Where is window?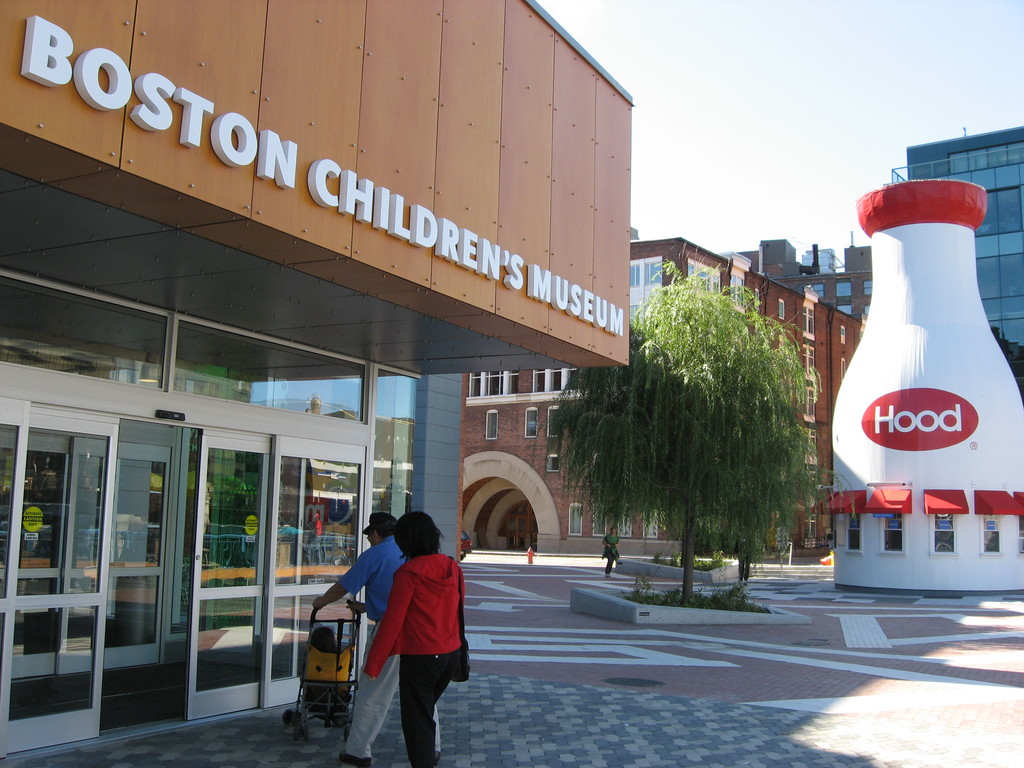
x1=616, y1=507, x2=635, y2=540.
